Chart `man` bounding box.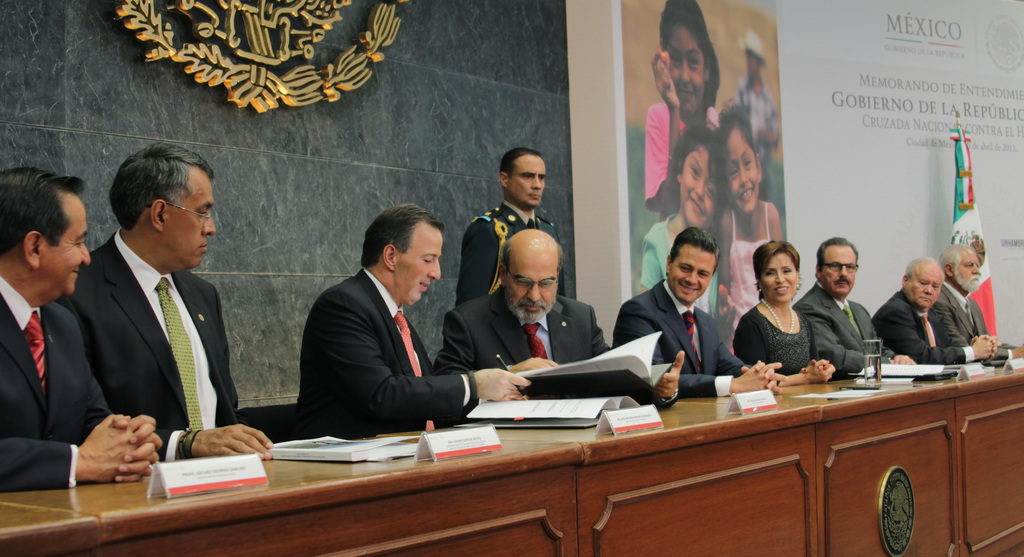
Charted: rect(0, 166, 160, 494).
